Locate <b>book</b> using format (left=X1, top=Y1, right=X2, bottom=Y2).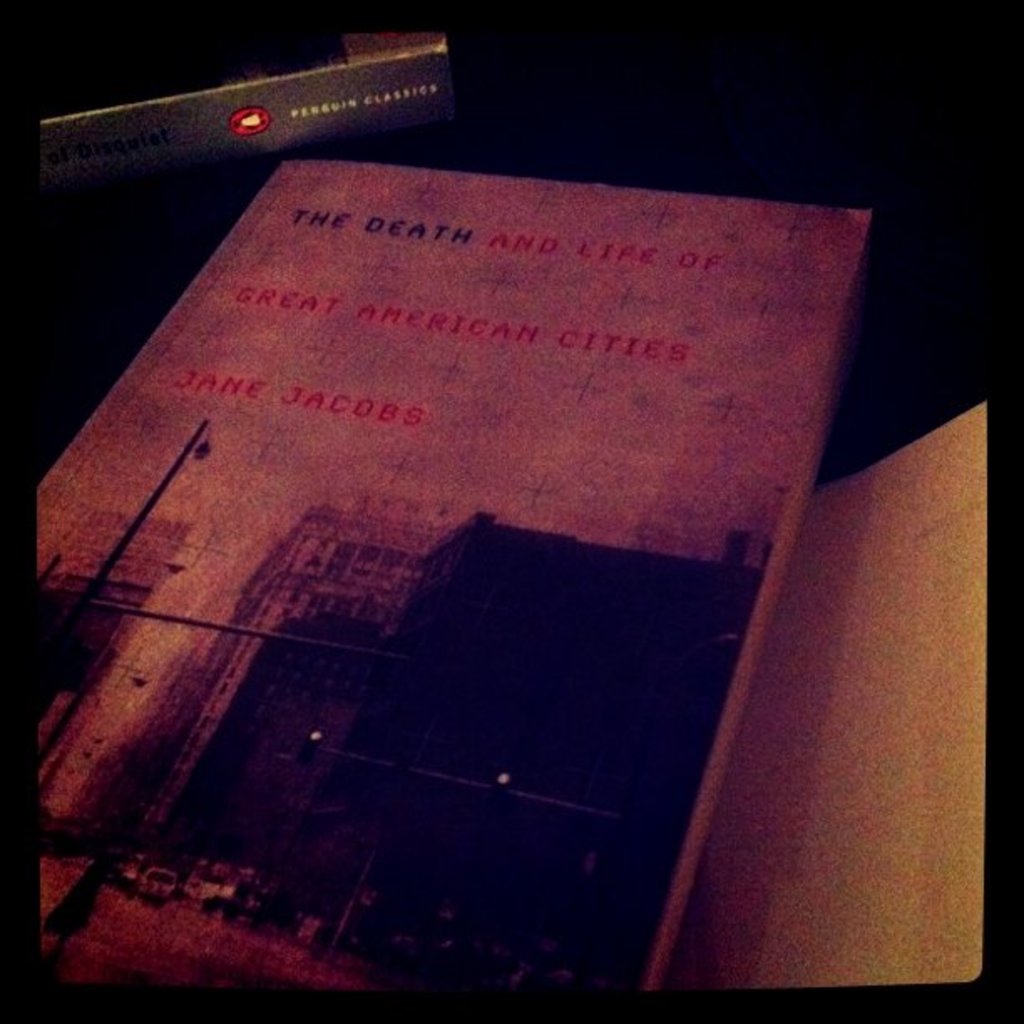
(left=33, top=134, right=875, bottom=1004).
